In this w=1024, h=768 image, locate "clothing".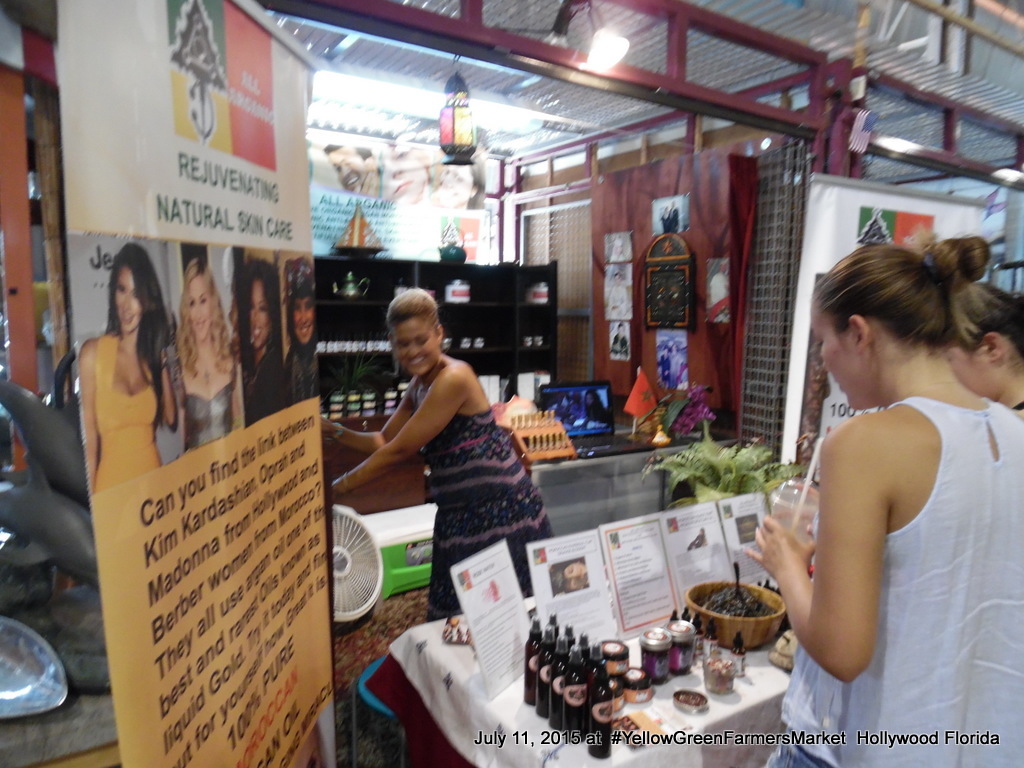
Bounding box: 290,333,316,430.
